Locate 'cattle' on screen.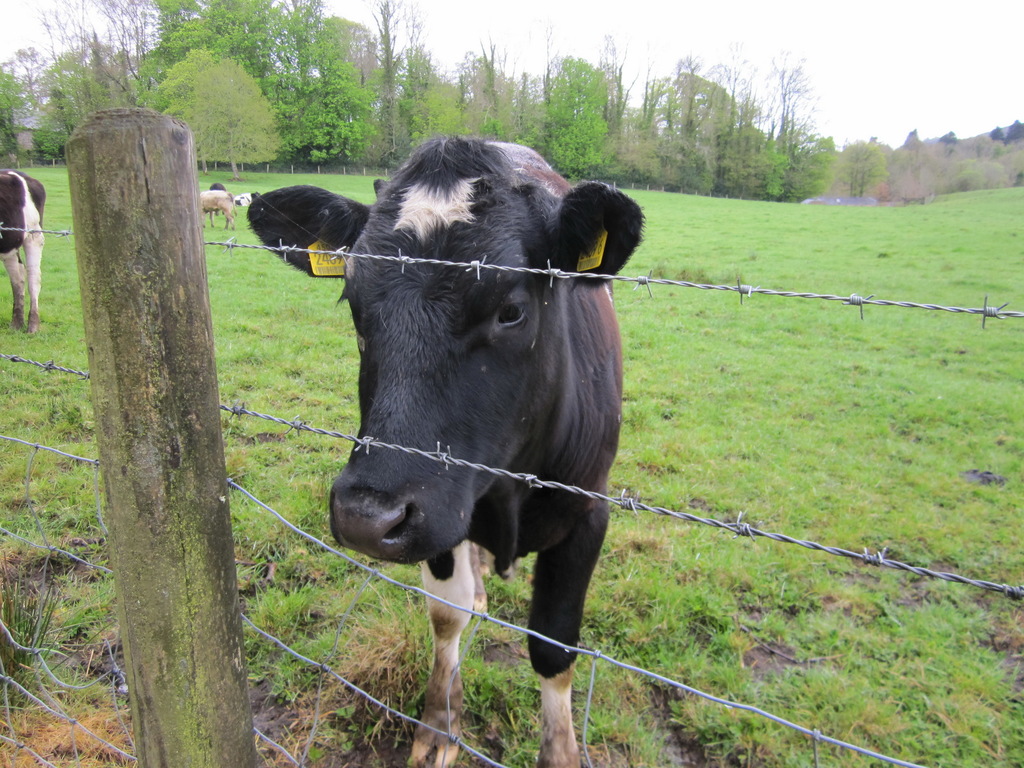
On screen at 199 190 237 230.
